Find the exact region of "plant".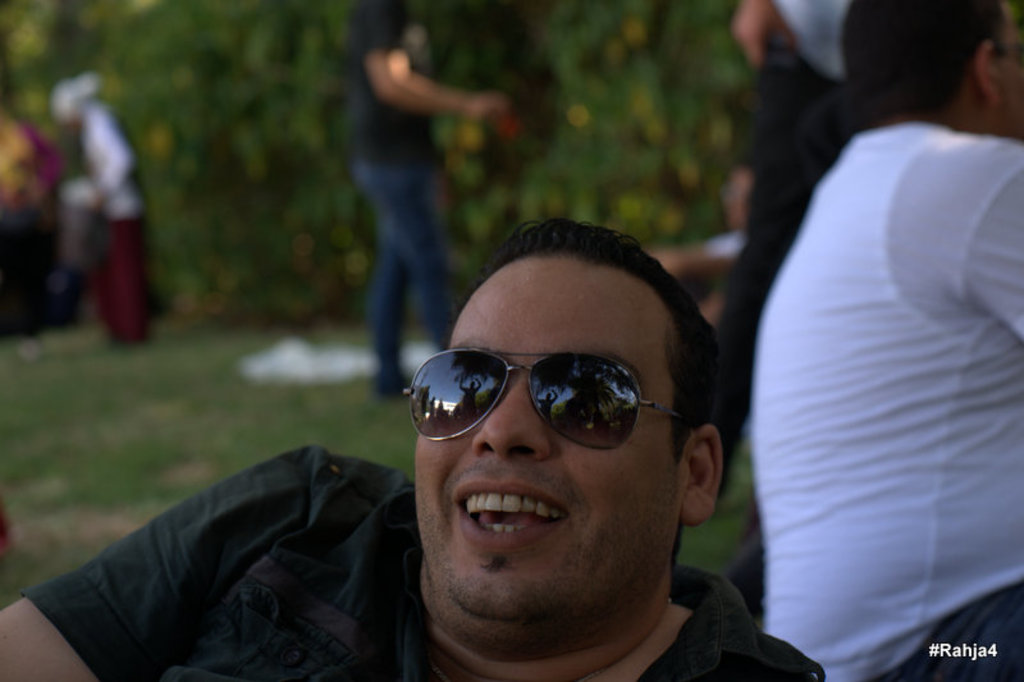
Exact region: (x1=109, y1=3, x2=344, y2=316).
